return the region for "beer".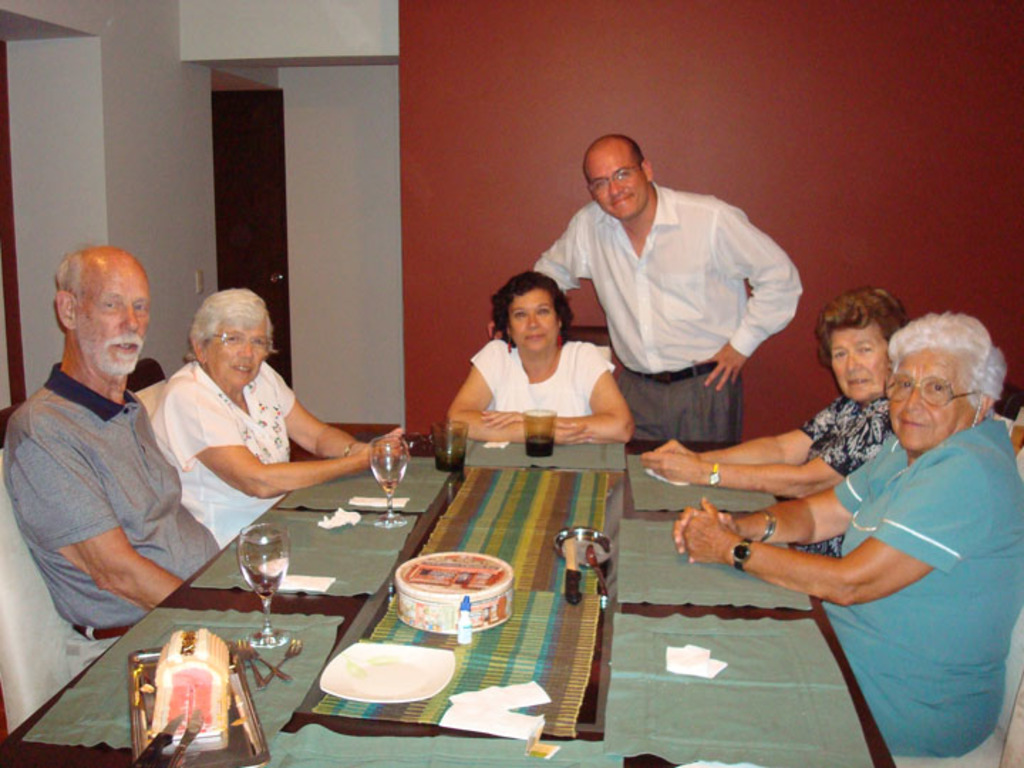
locate(220, 521, 296, 654).
